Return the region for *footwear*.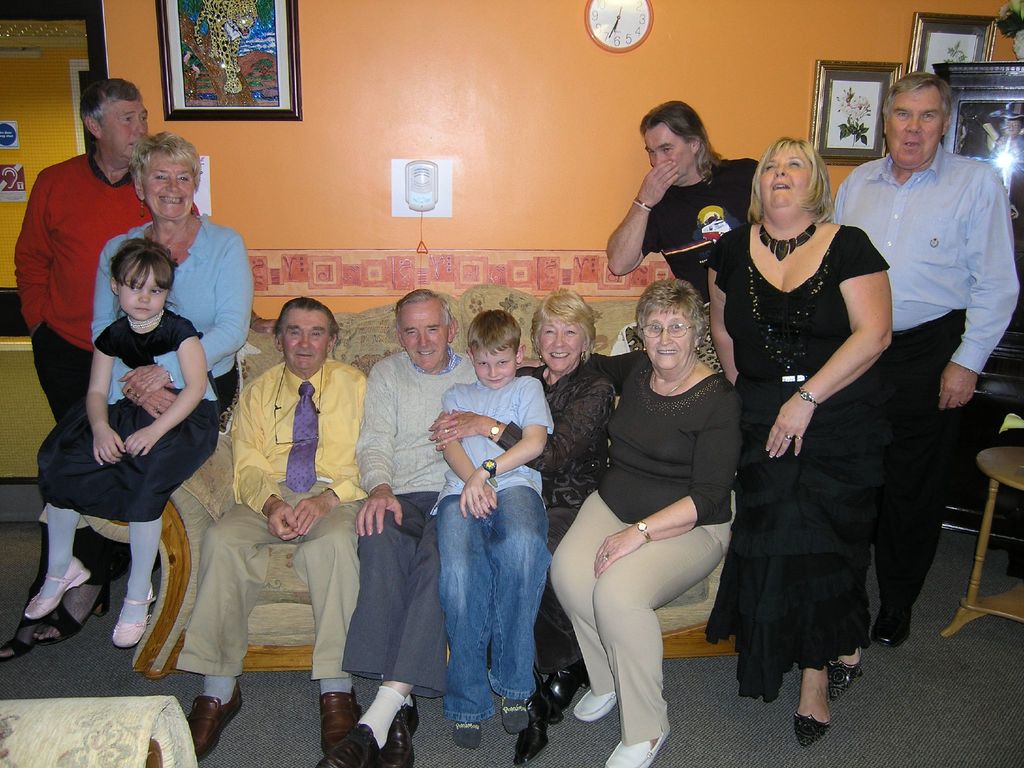
<bbox>603, 725, 669, 767</bbox>.
